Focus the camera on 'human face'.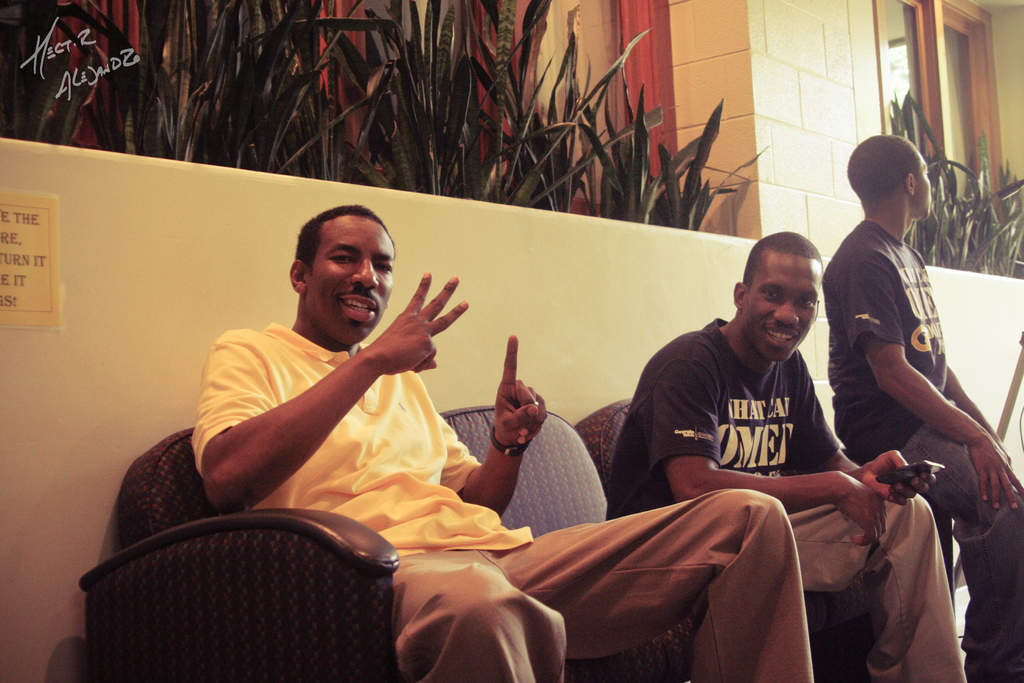
Focus region: select_region(305, 215, 394, 346).
